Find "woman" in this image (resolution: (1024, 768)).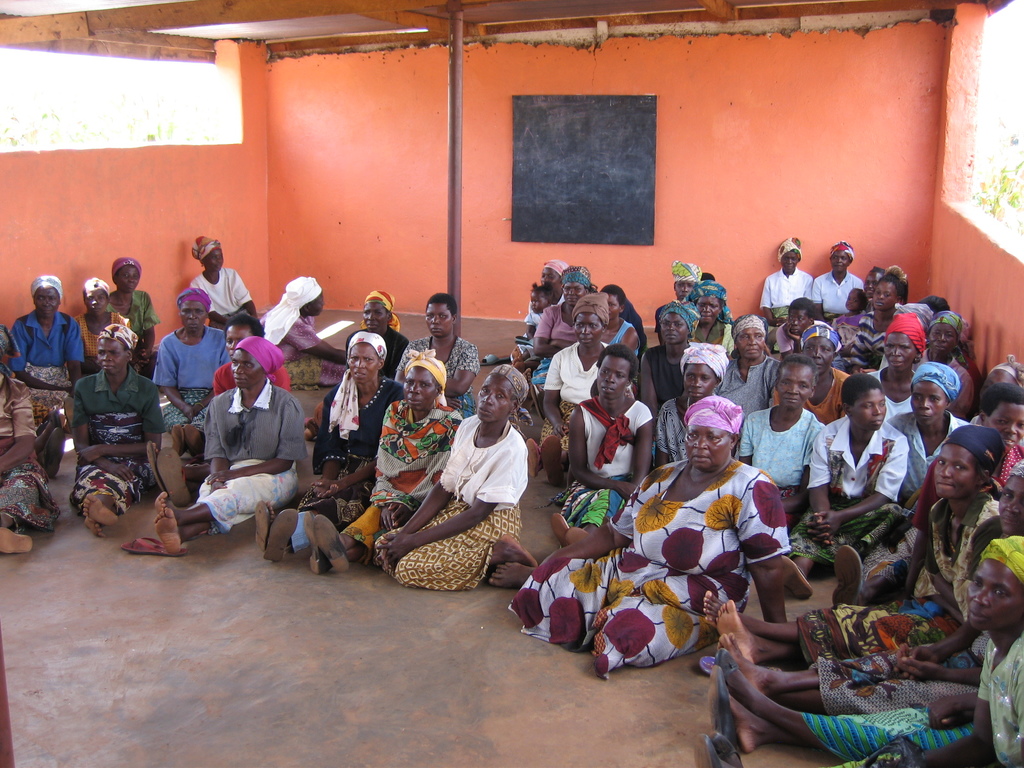
418, 364, 542, 591.
